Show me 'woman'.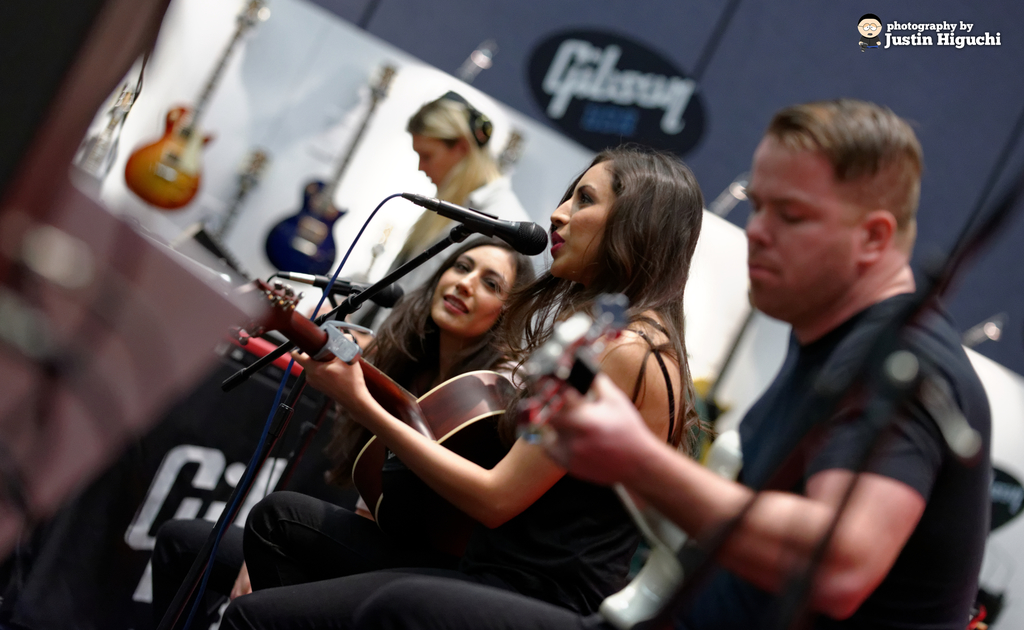
'woman' is here: 368 94 536 330.
